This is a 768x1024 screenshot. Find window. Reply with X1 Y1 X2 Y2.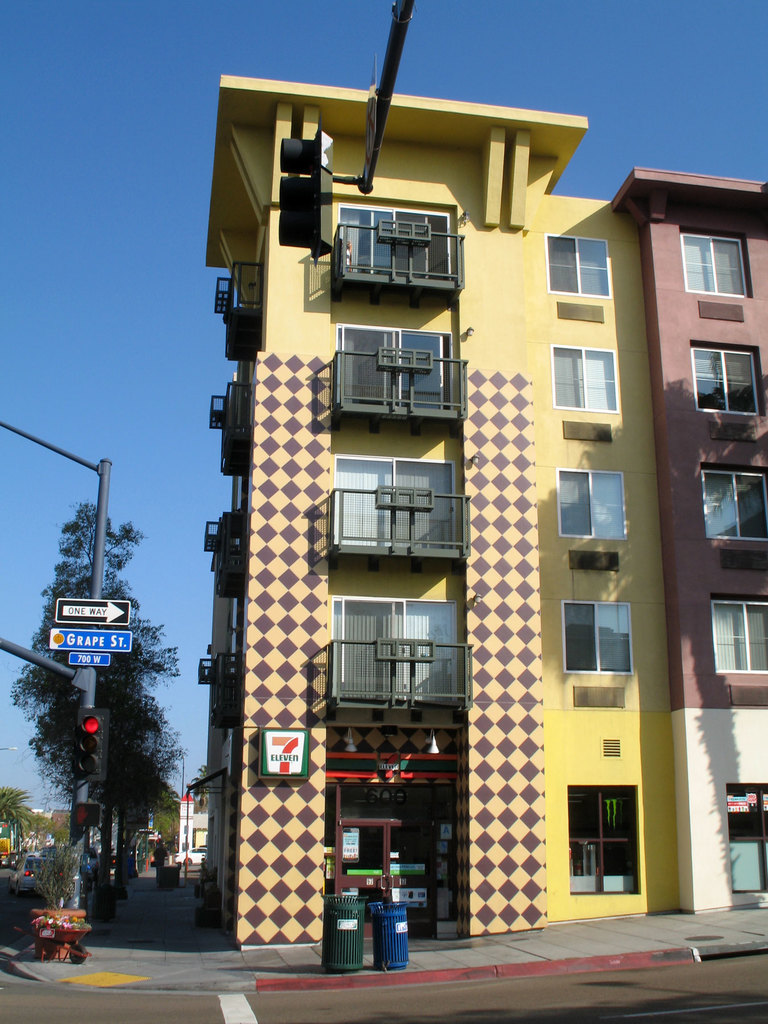
713 600 767 668.
